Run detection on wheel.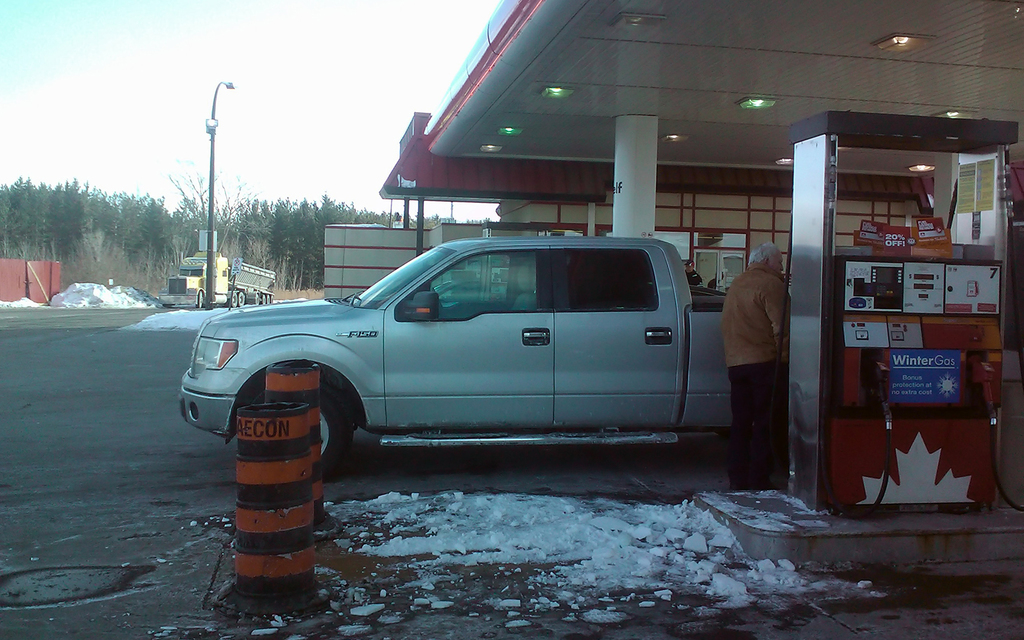
Result: <region>261, 294, 264, 304</region>.
